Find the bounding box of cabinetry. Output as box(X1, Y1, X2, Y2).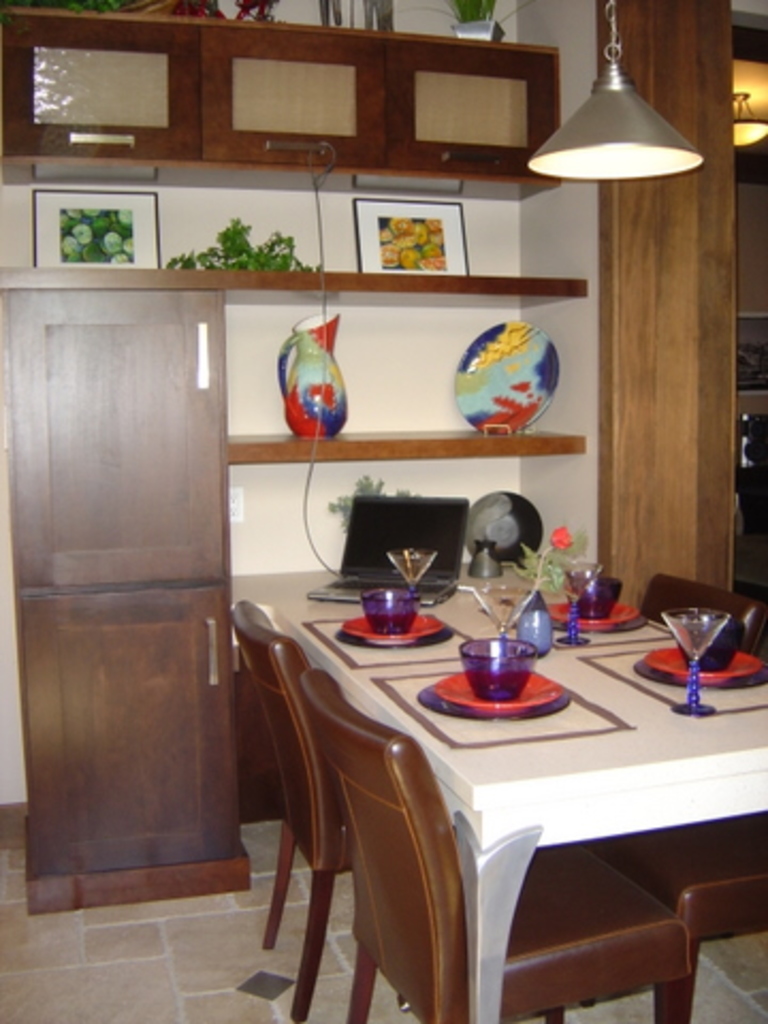
box(2, 279, 247, 913).
